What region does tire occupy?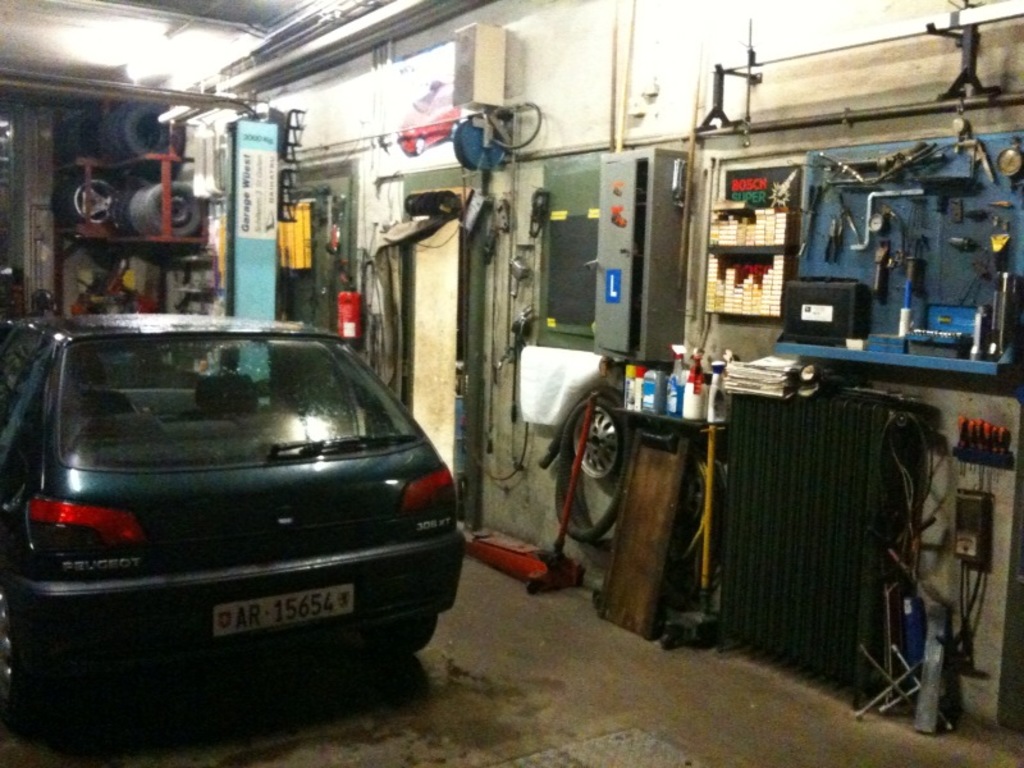
bbox=[99, 104, 125, 150].
